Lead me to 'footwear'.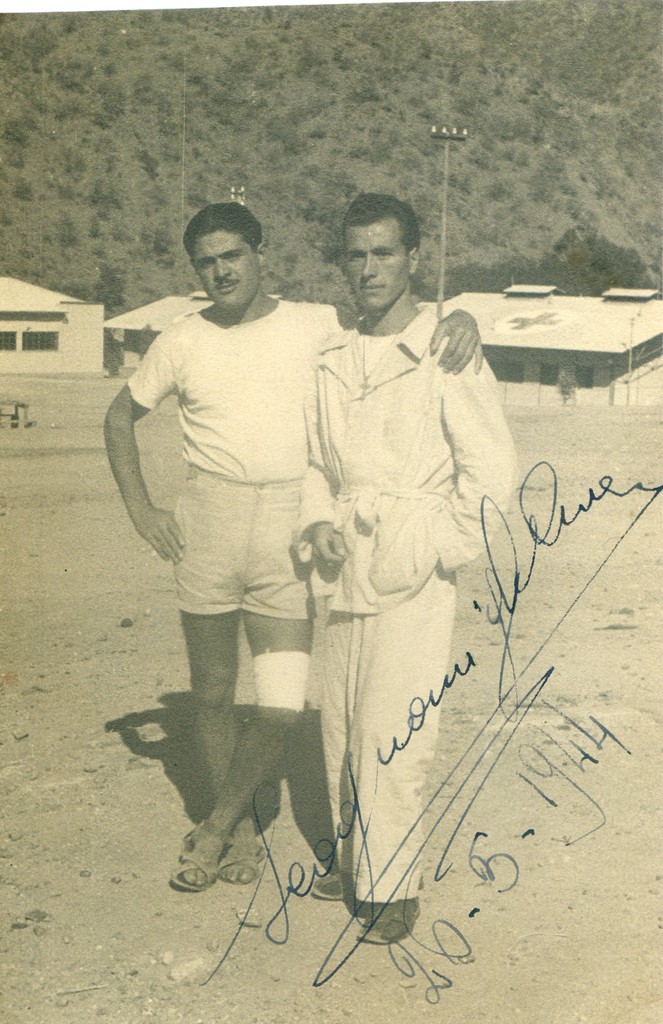
Lead to [left=171, top=818, right=250, bottom=888].
